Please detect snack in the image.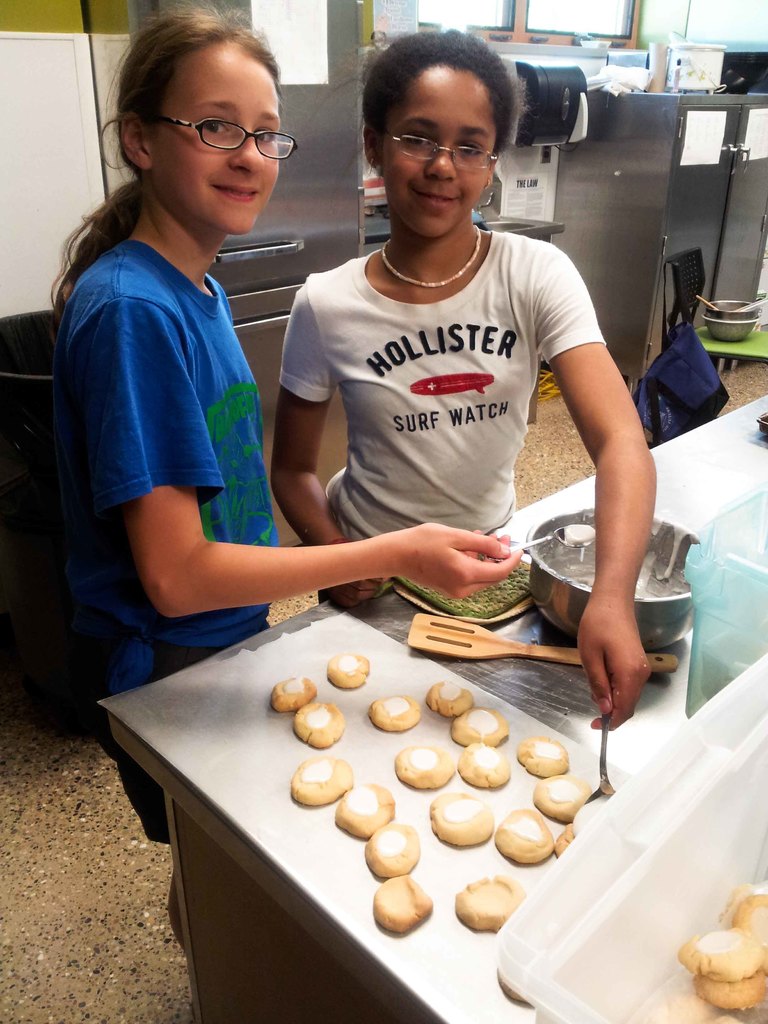
<bbox>738, 897, 767, 972</bbox>.
